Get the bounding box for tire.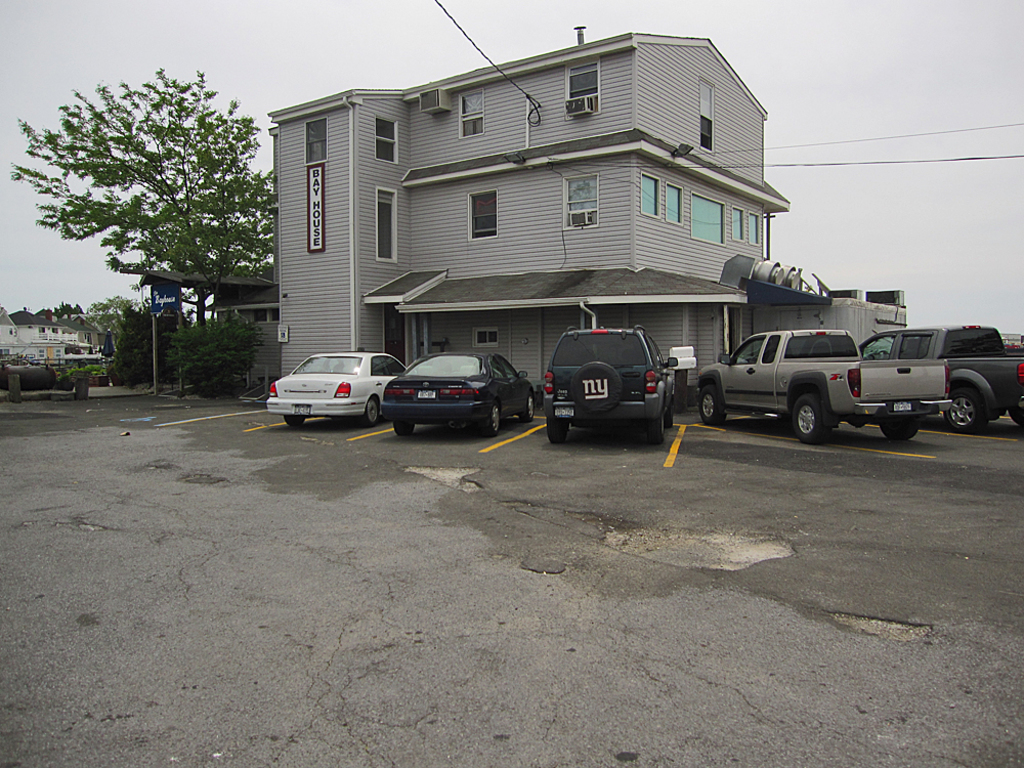
bbox(73, 380, 80, 397).
